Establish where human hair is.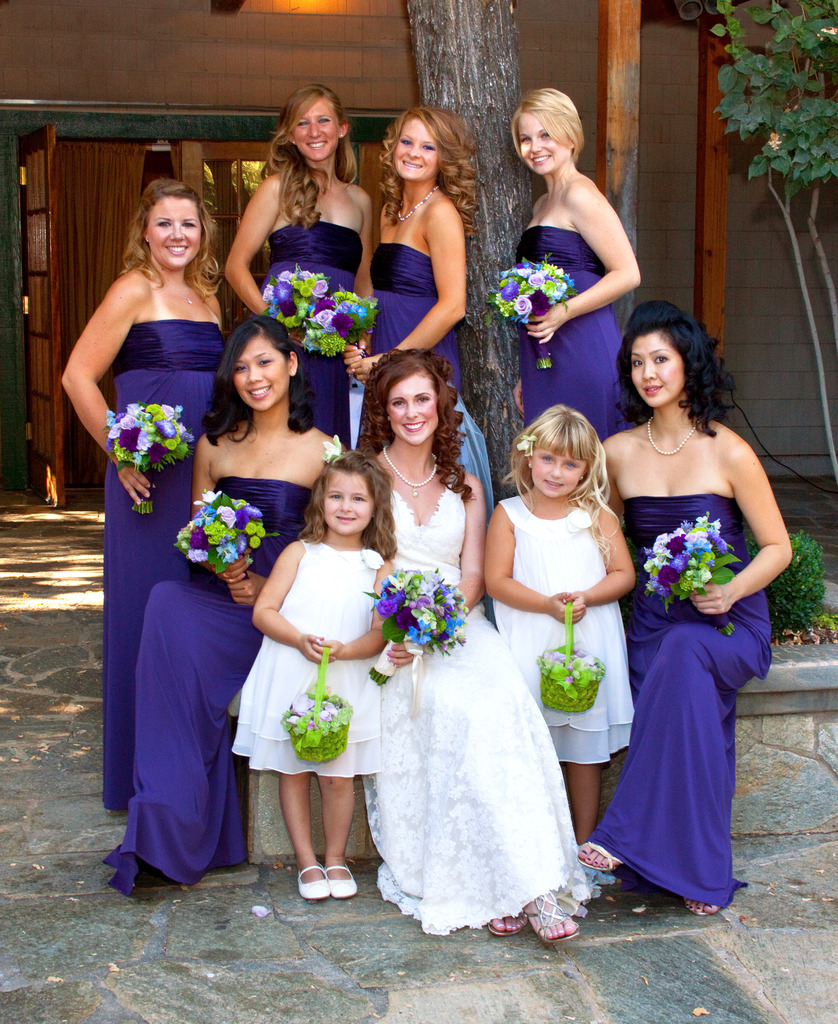
Established at crop(620, 290, 736, 429).
